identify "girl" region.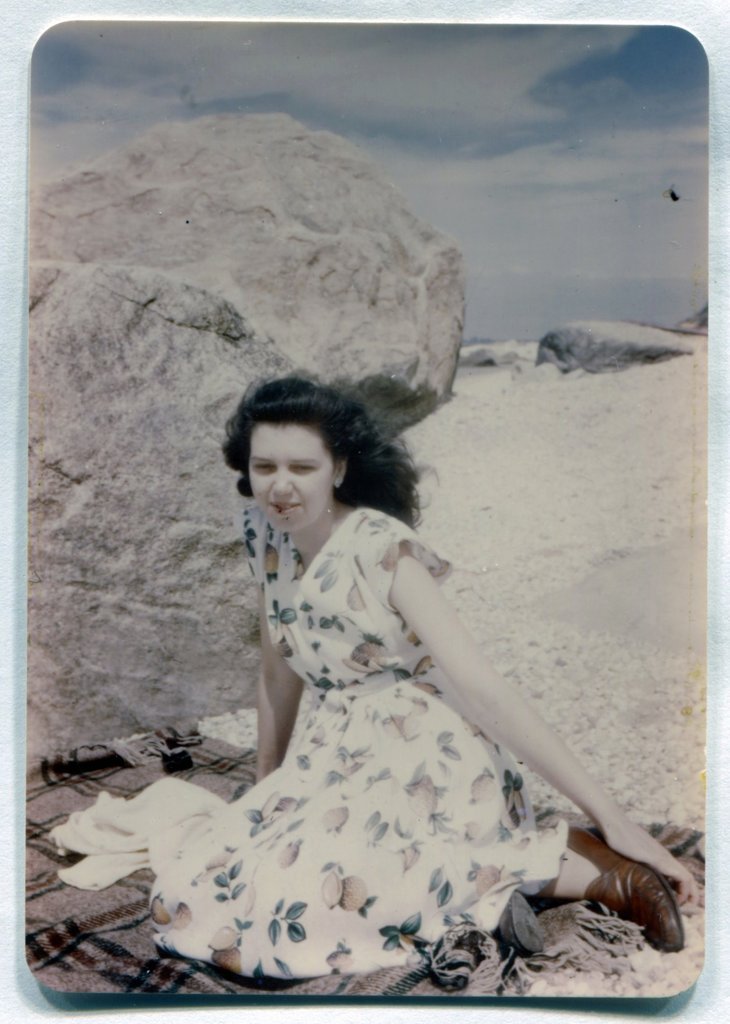
Region: pyautogui.locateOnScreen(56, 376, 714, 986).
